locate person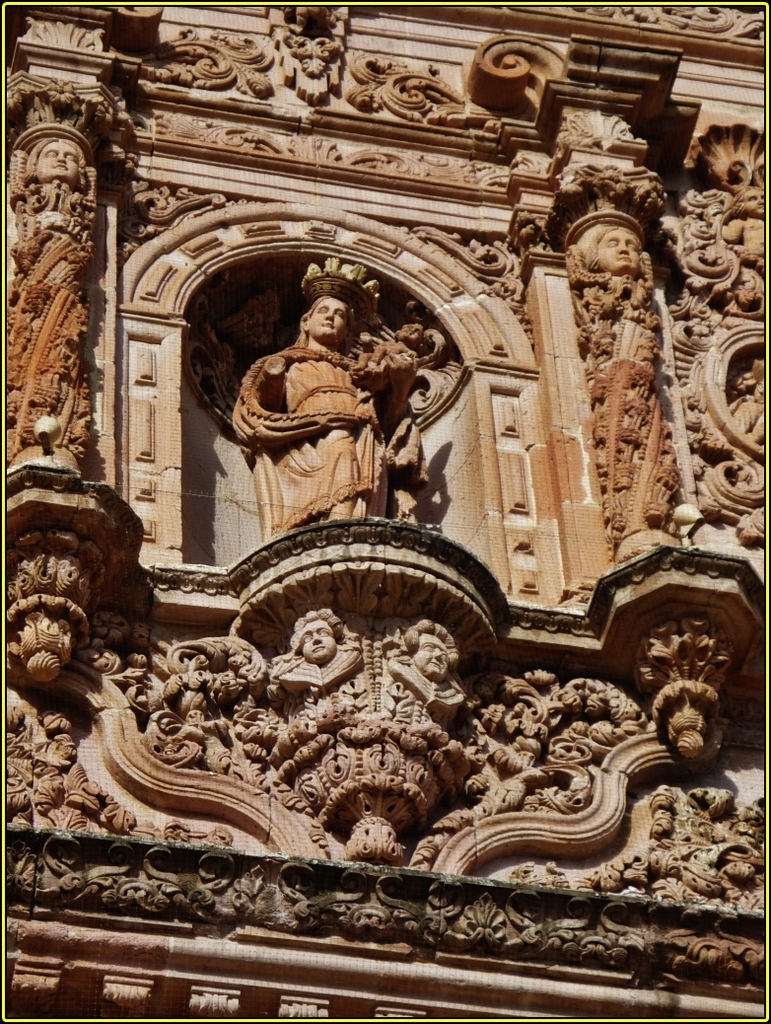
detection(570, 215, 646, 271)
